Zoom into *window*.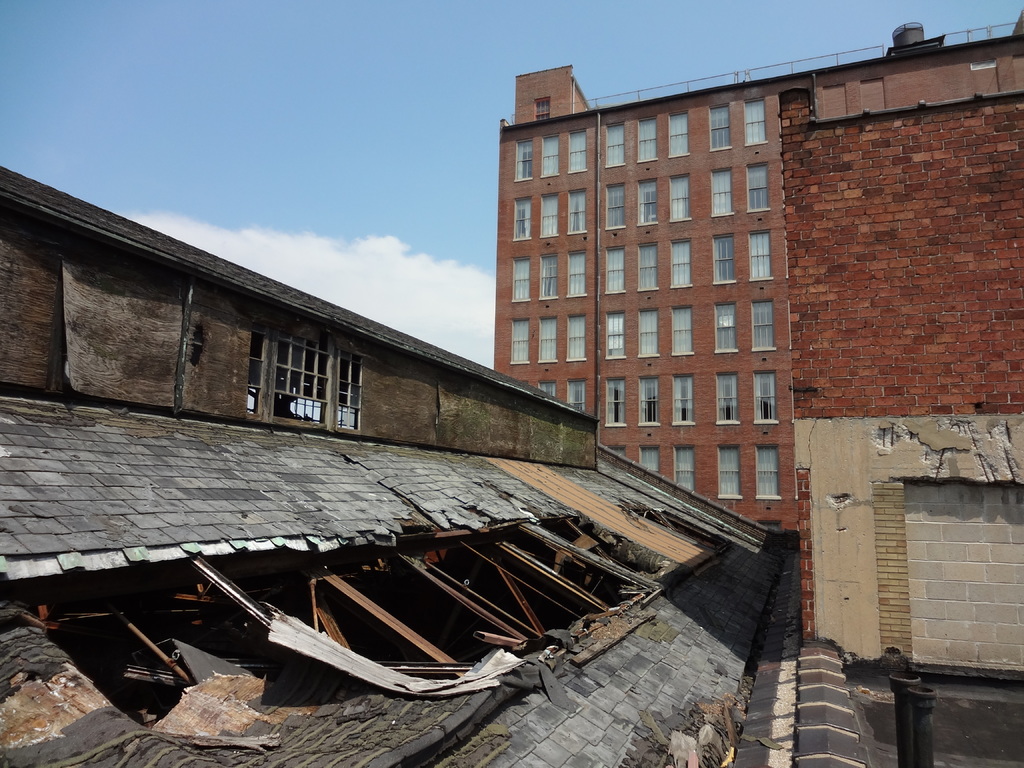
Zoom target: (751,300,774,349).
